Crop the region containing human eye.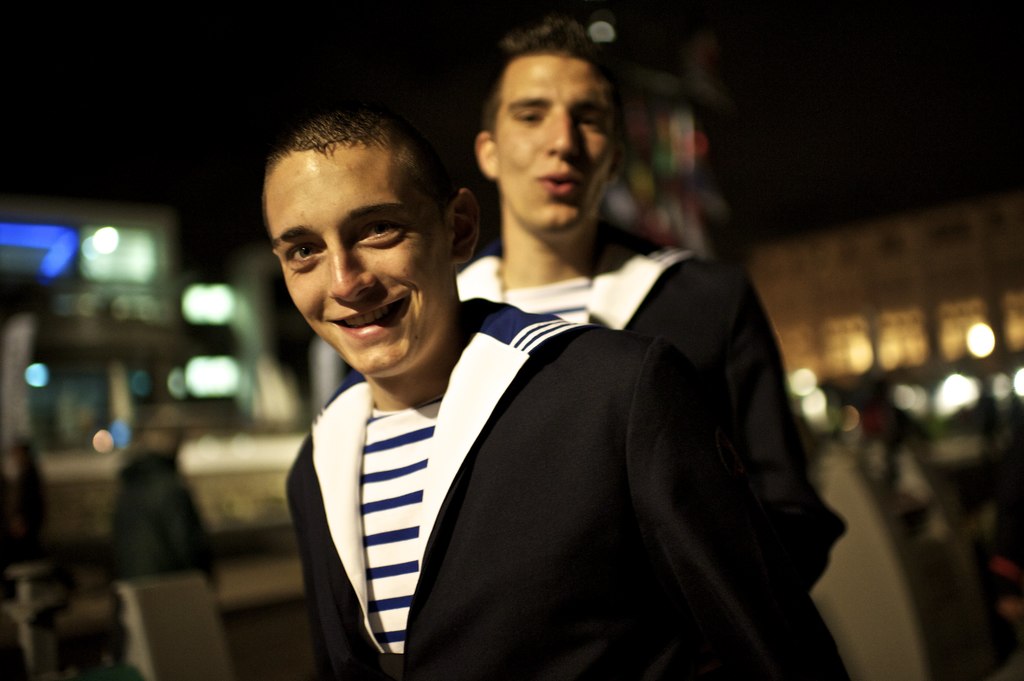
Crop region: box(575, 106, 605, 134).
